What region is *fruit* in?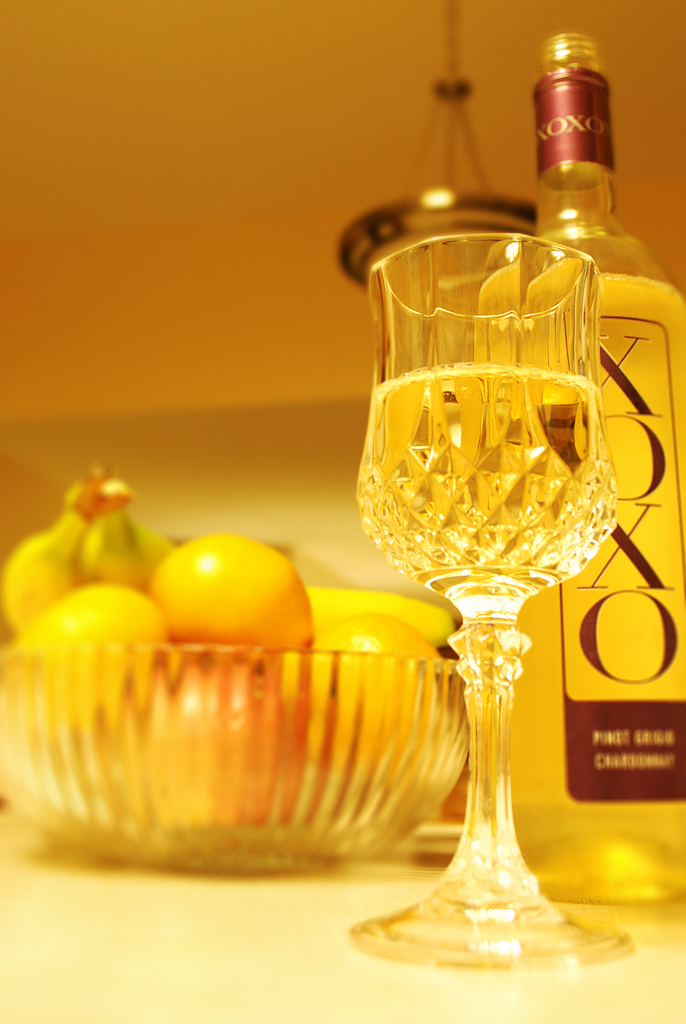
region(79, 475, 167, 580).
